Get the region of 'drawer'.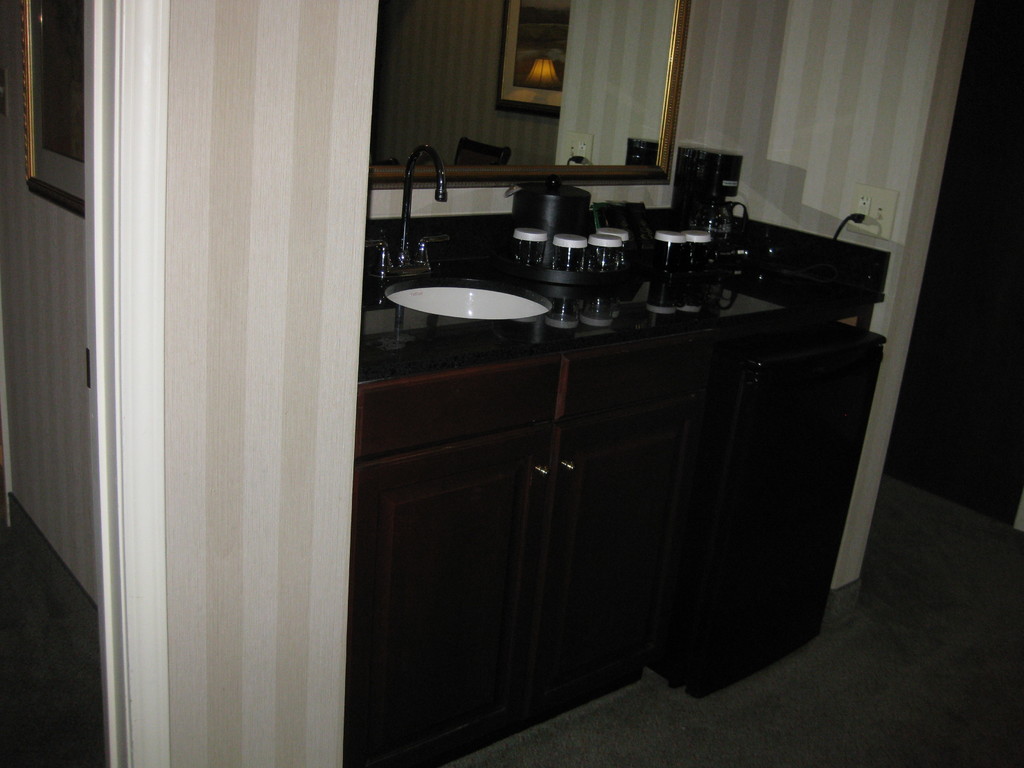
353,365,556,463.
